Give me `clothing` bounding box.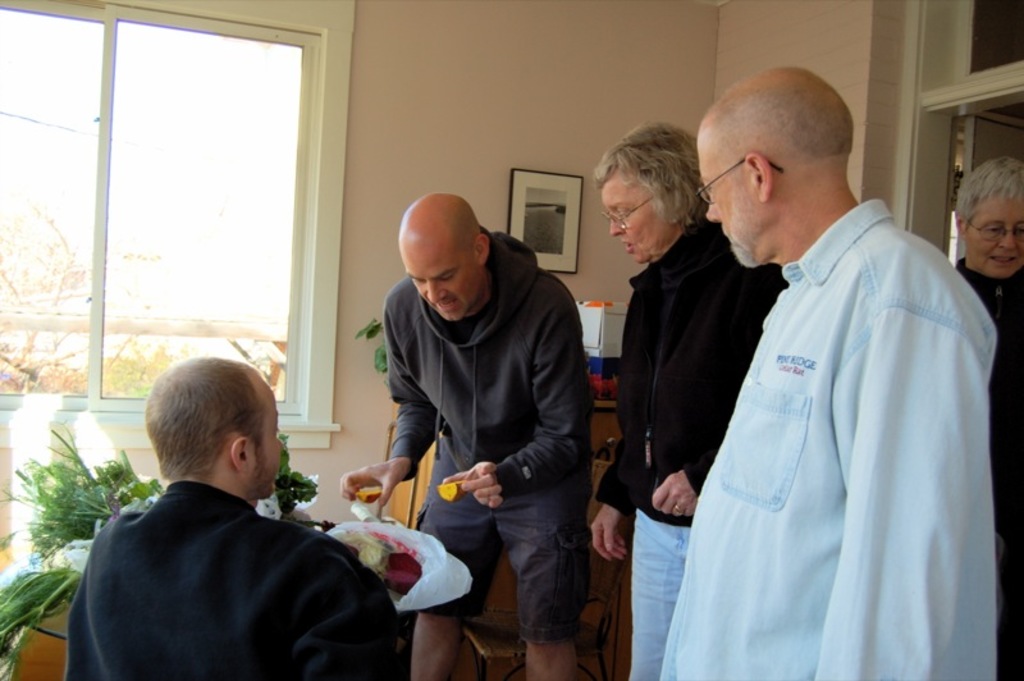
<box>594,215,794,678</box>.
